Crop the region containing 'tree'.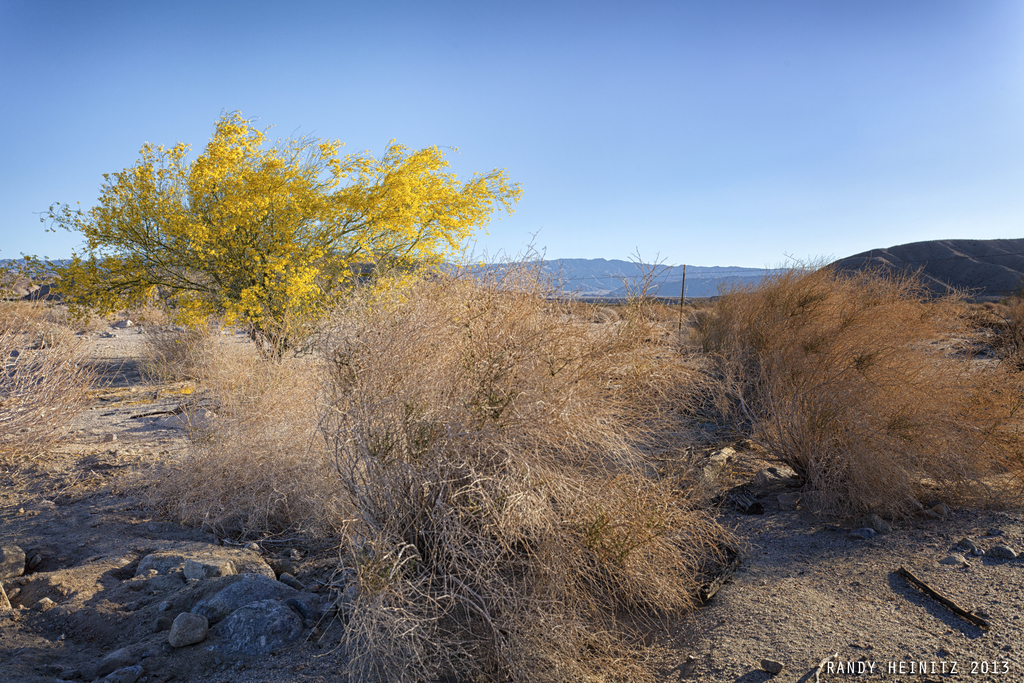
Crop region: detection(48, 121, 532, 357).
